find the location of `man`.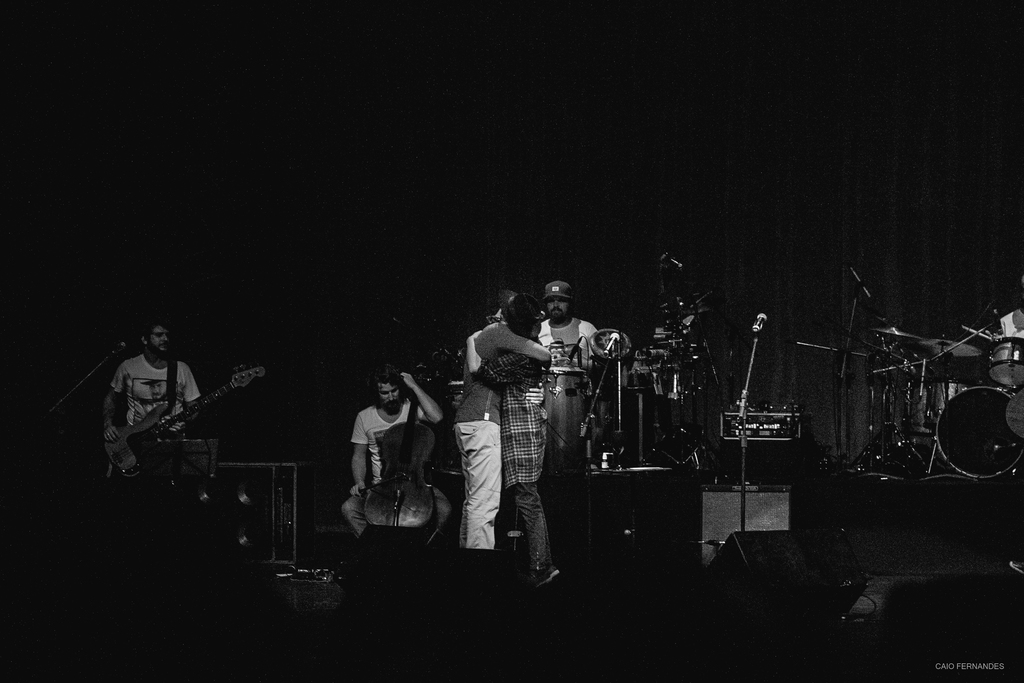
Location: [left=451, top=290, right=555, bottom=555].
